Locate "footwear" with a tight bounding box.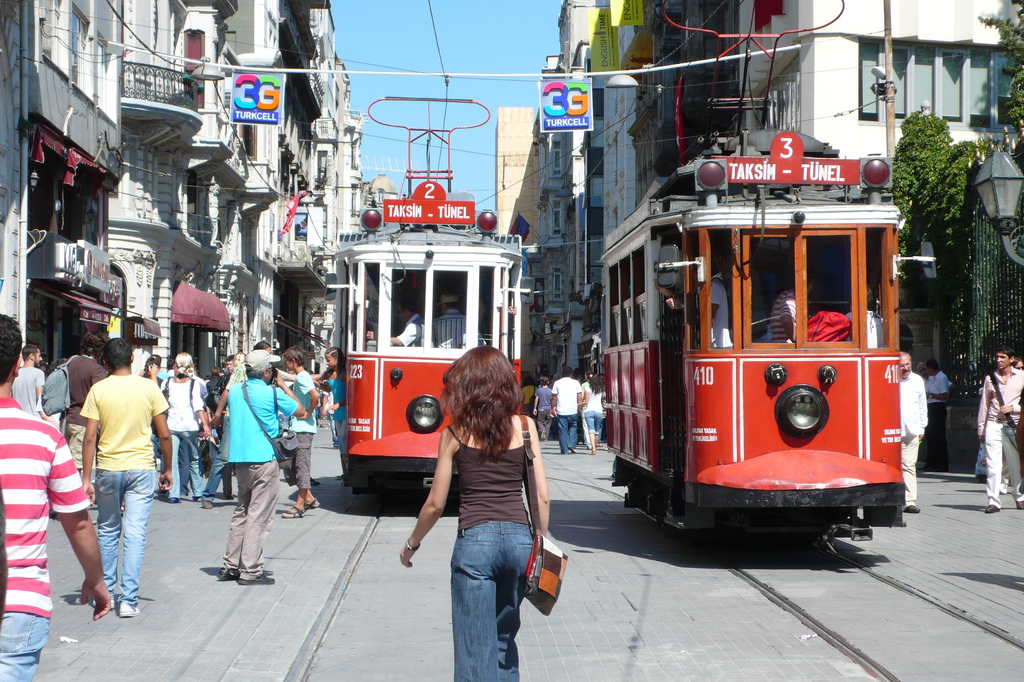
(332,446,340,450).
